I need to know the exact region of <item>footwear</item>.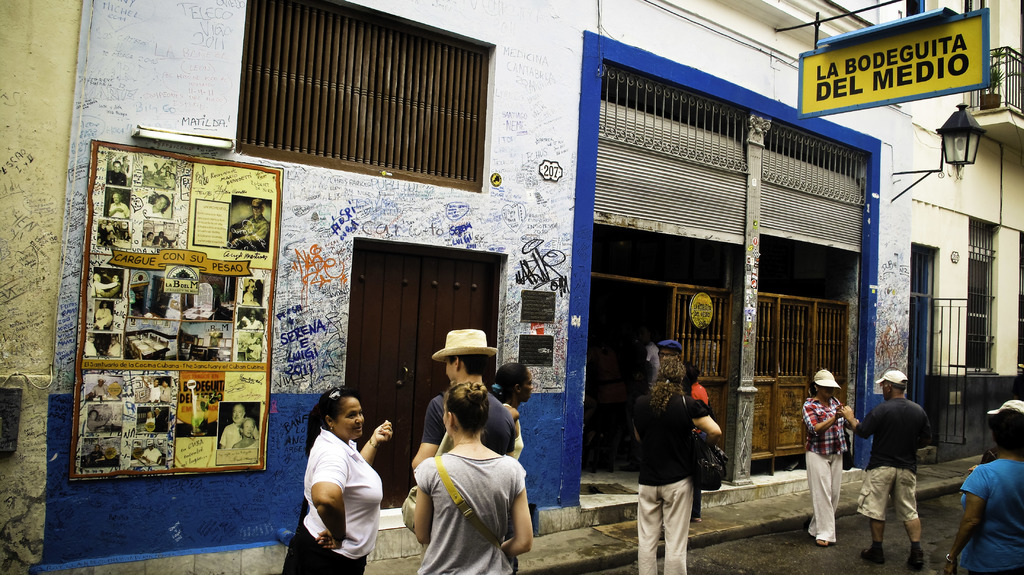
Region: 906/551/929/574.
